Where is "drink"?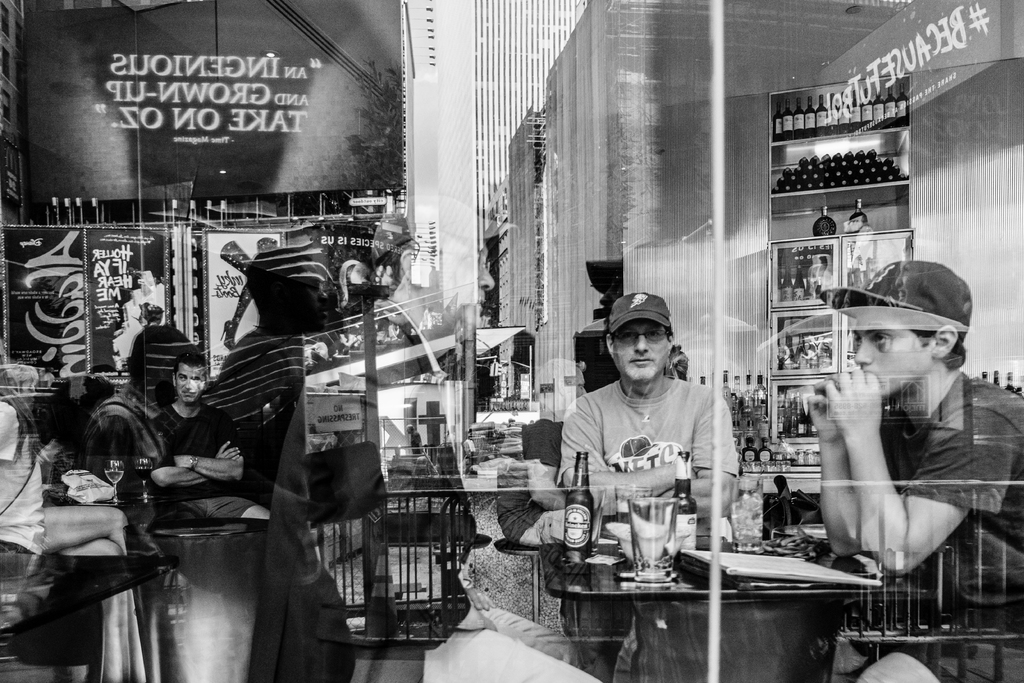
812 206 836 235.
